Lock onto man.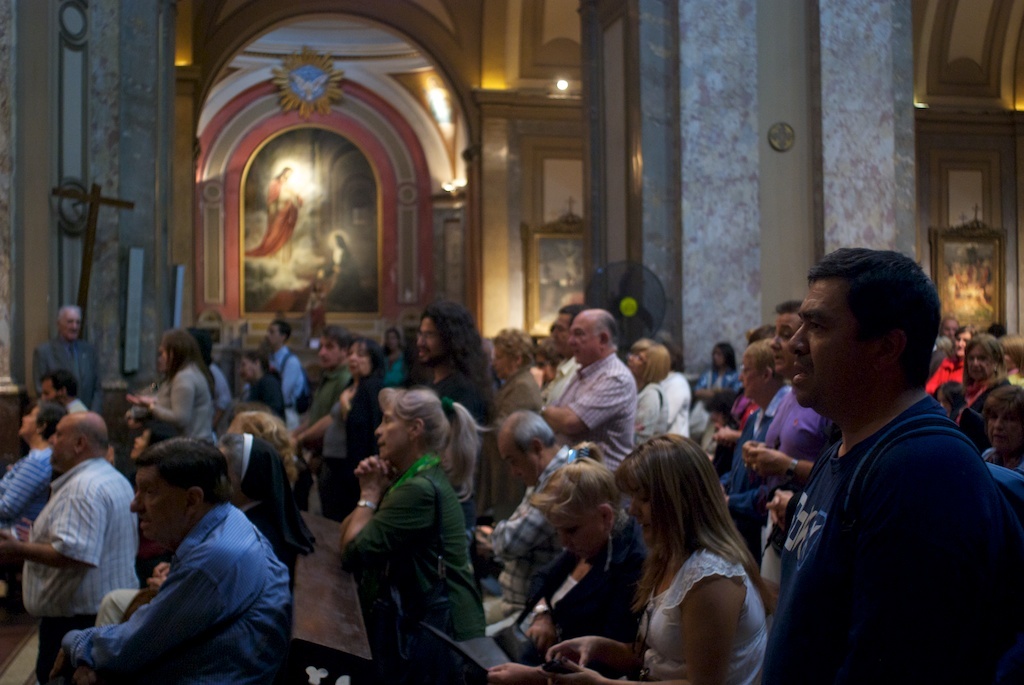
Locked: {"left": 924, "top": 326, "right": 968, "bottom": 392}.
